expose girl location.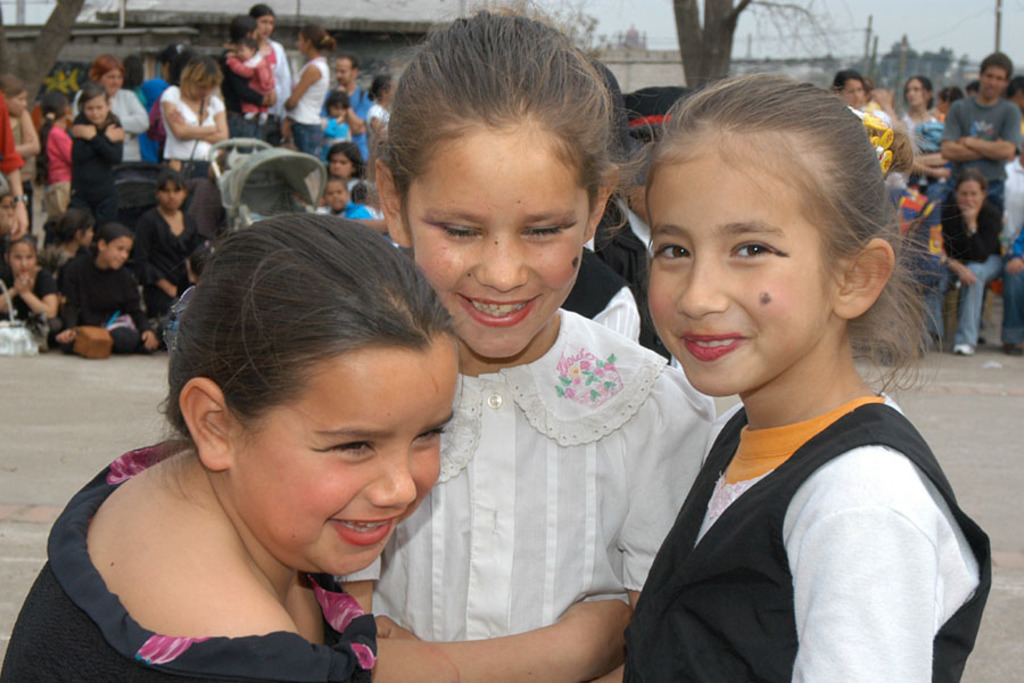
Exposed at bbox=(55, 224, 151, 352).
